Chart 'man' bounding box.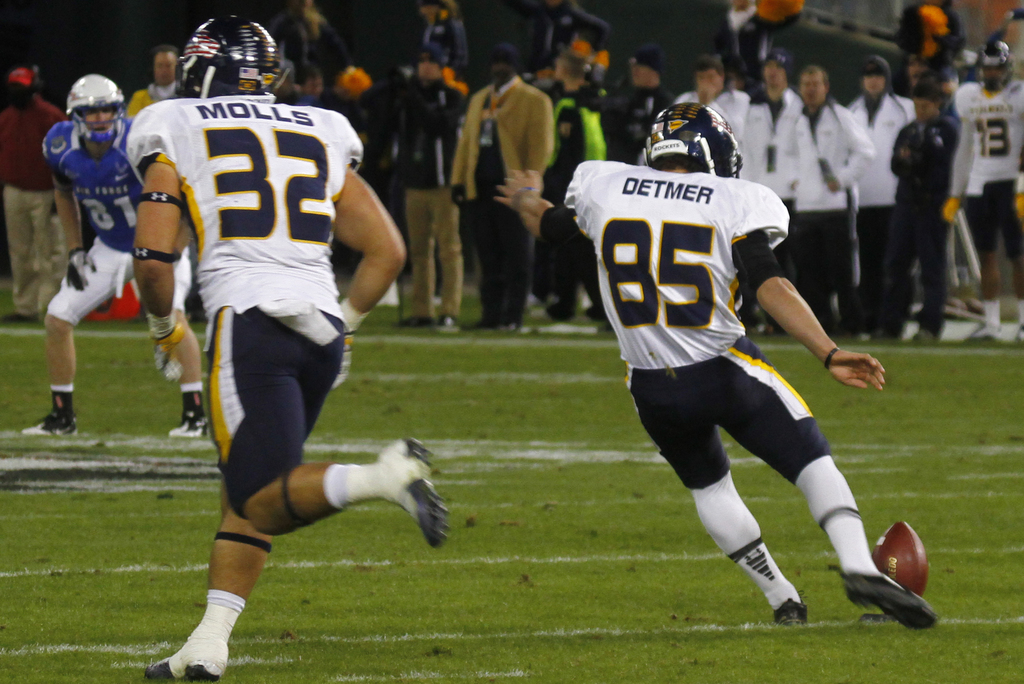
Charted: (675,56,742,147).
